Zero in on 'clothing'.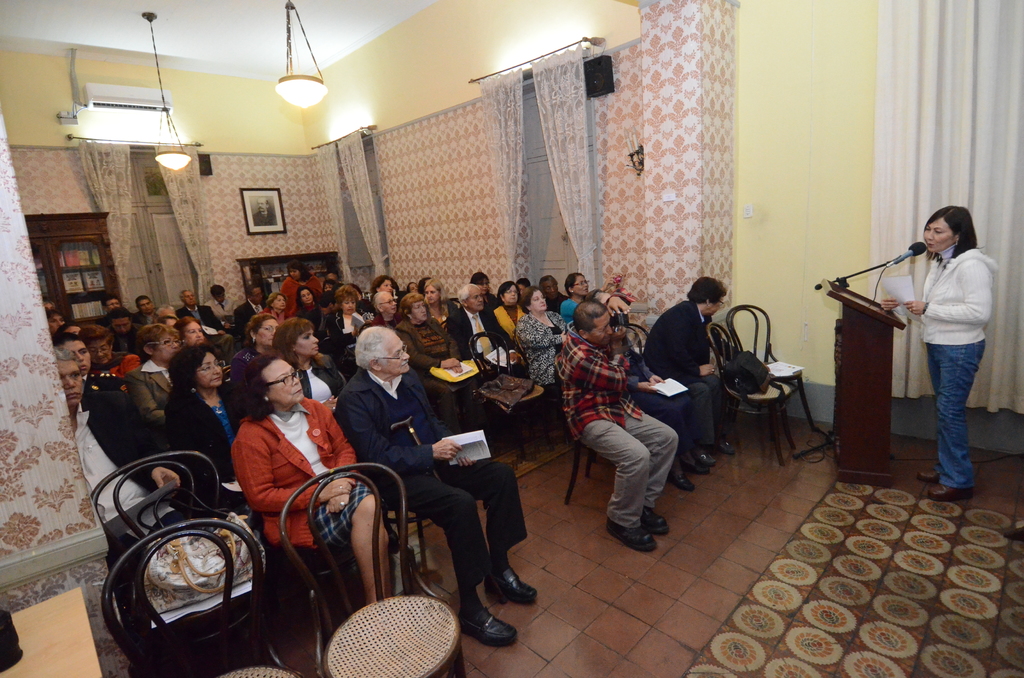
Zeroed in: {"left": 394, "top": 313, "right": 463, "bottom": 375}.
